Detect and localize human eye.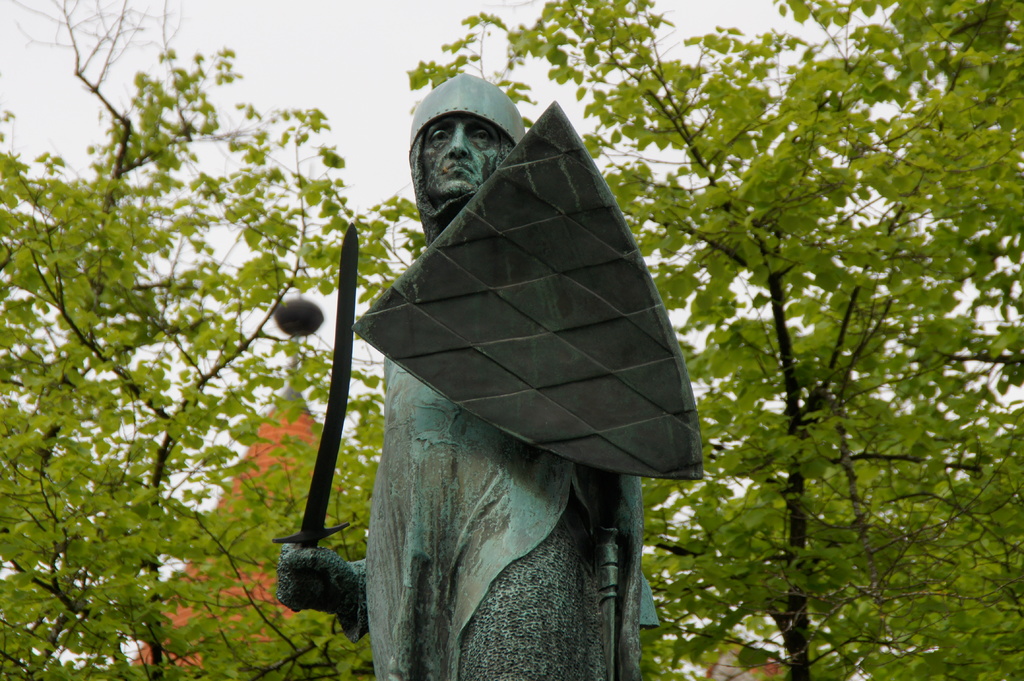
Localized at box=[465, 127, 499, 146].
